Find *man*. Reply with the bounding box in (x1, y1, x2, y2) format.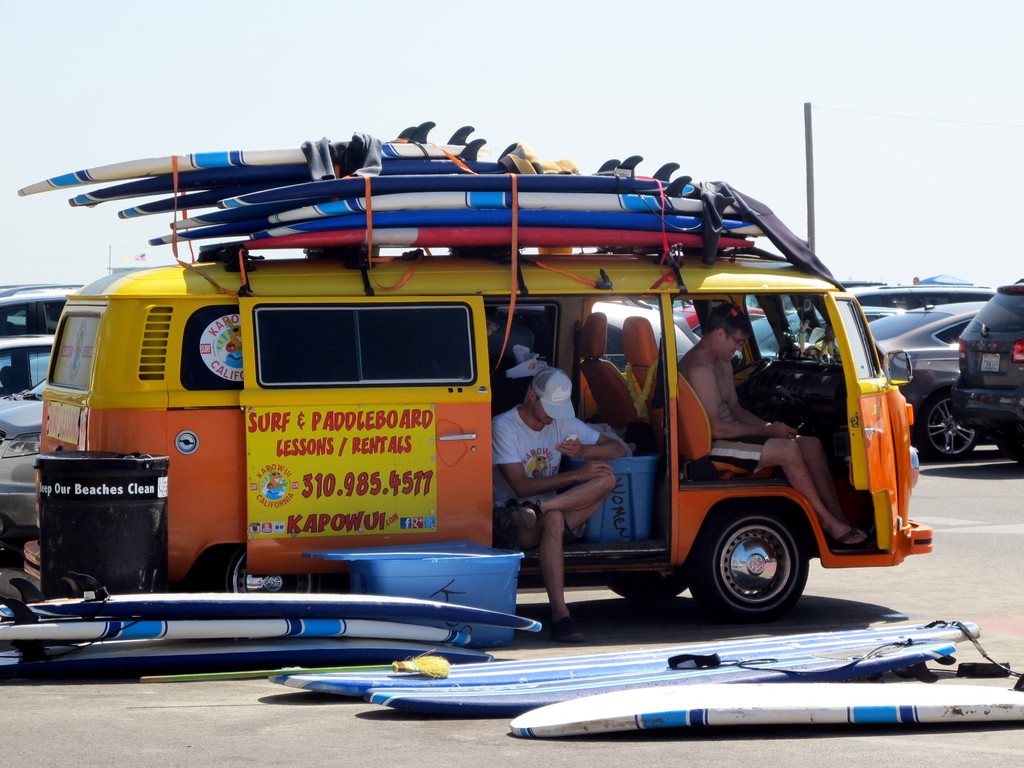
(678, 301, 872, 548).
